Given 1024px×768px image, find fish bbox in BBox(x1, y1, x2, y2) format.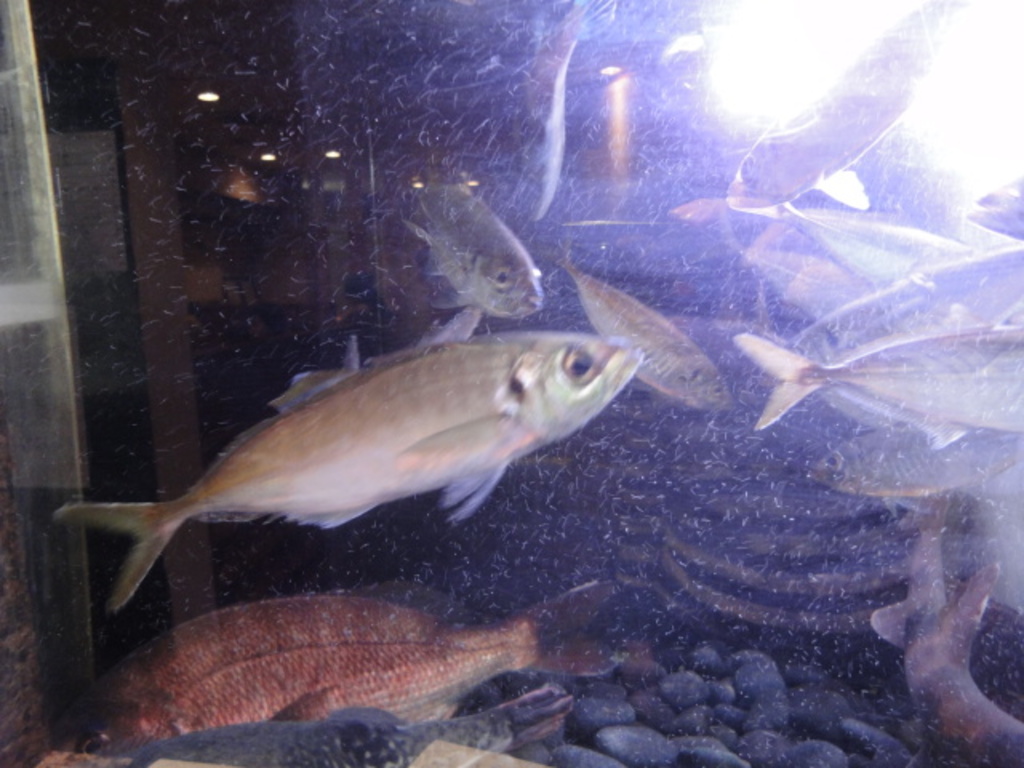
BBox(74, 333, 650, 597).
